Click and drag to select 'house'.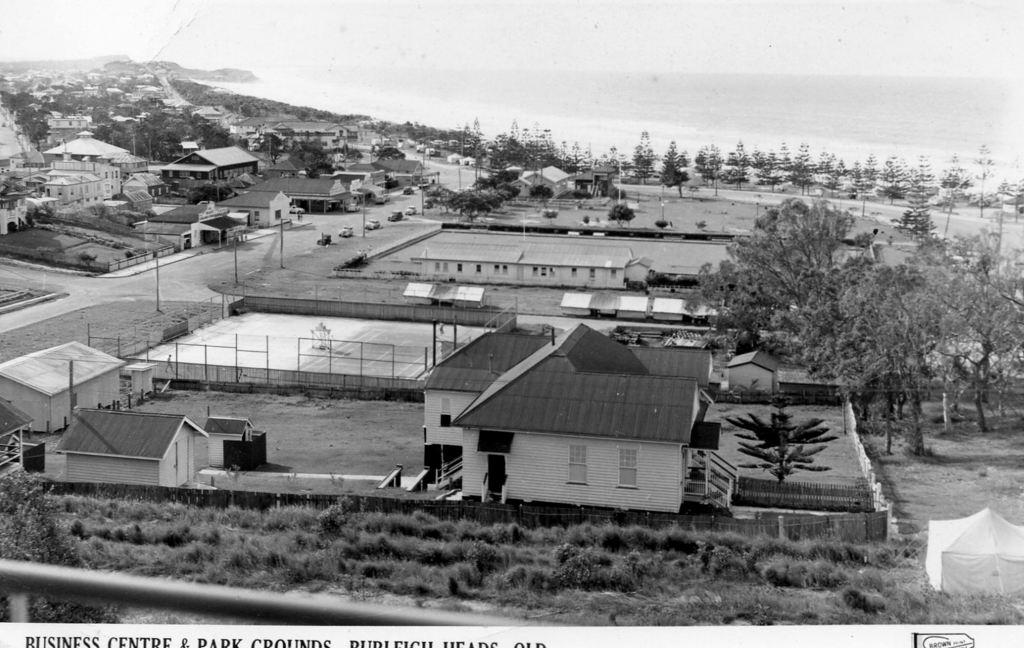
Selection: Rect(56, 397, 281, 503).
